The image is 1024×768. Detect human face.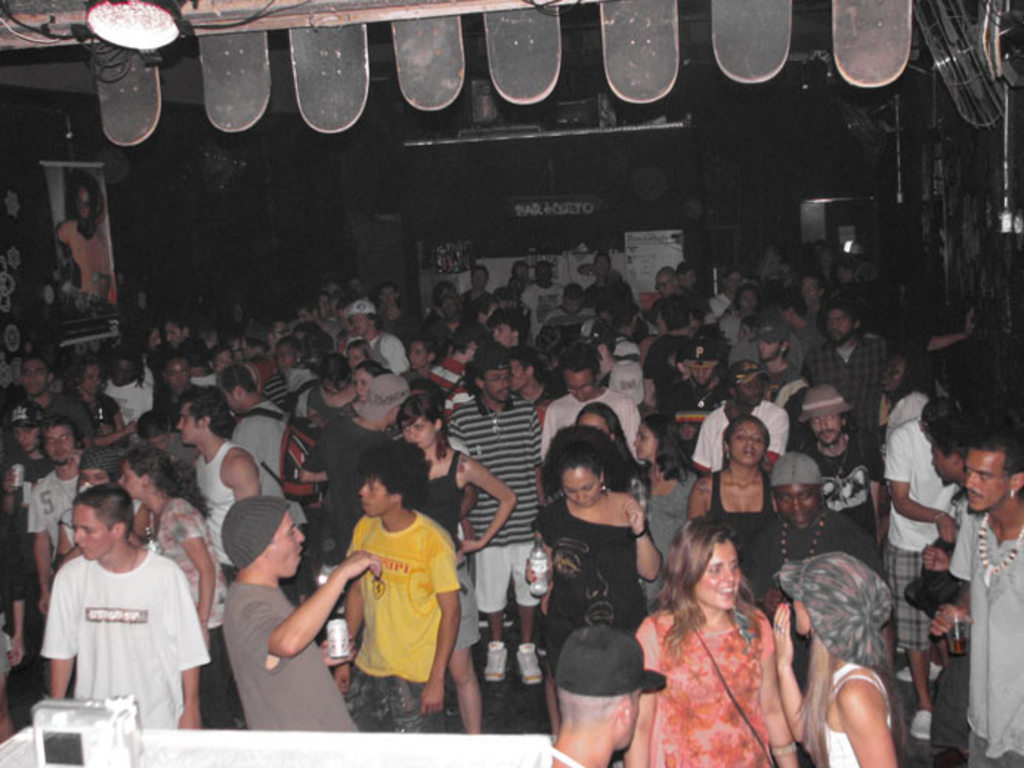
Detection: (left=272, top=320, right=291, bottom=346).
